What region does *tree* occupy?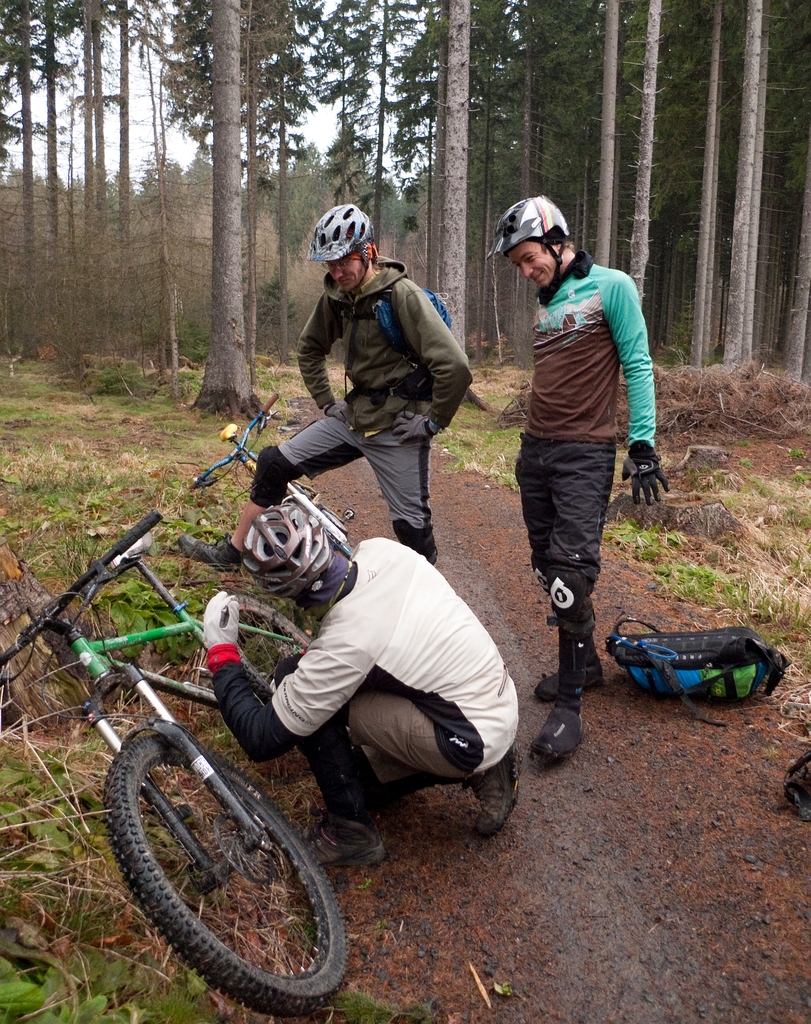
<bbox>188, 0, 260, 412</bbox>.
